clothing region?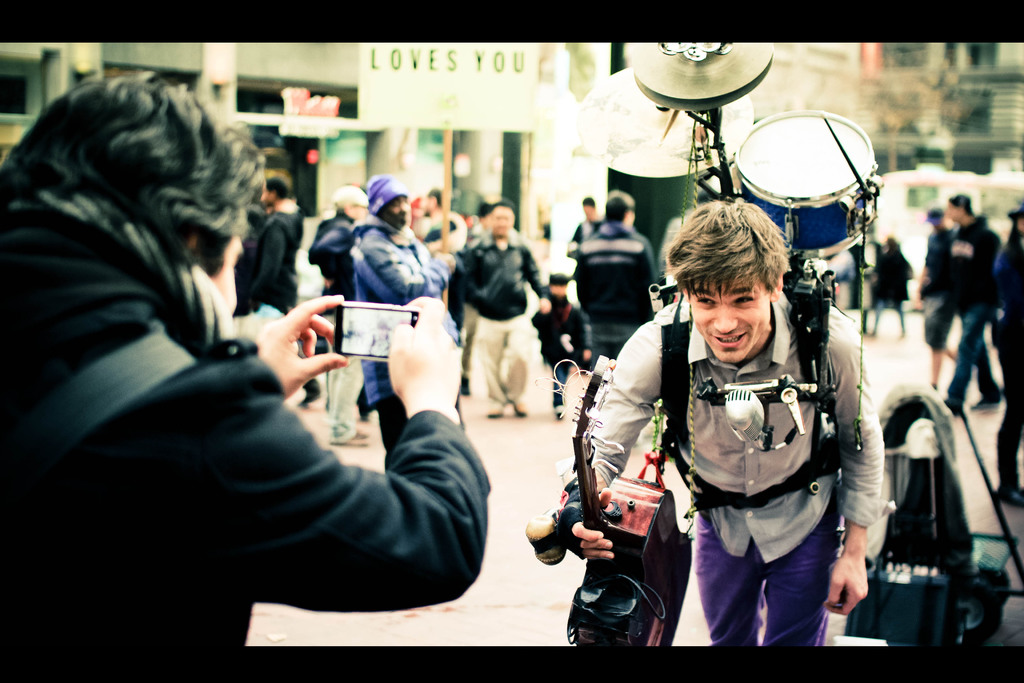
bbox(531, 297, 596, 413)
